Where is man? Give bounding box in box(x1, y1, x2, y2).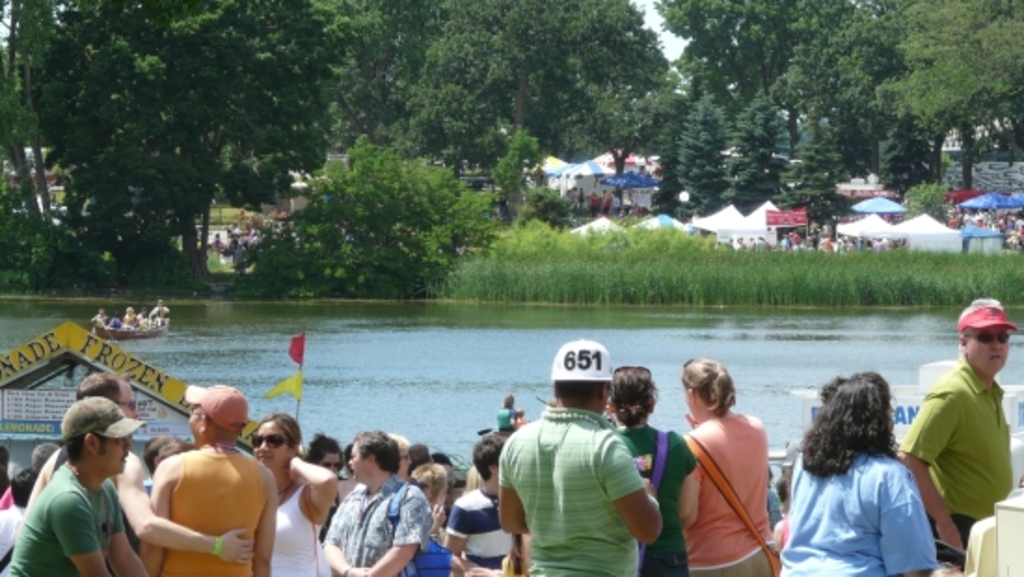
box(497, 337, 663, 575).
